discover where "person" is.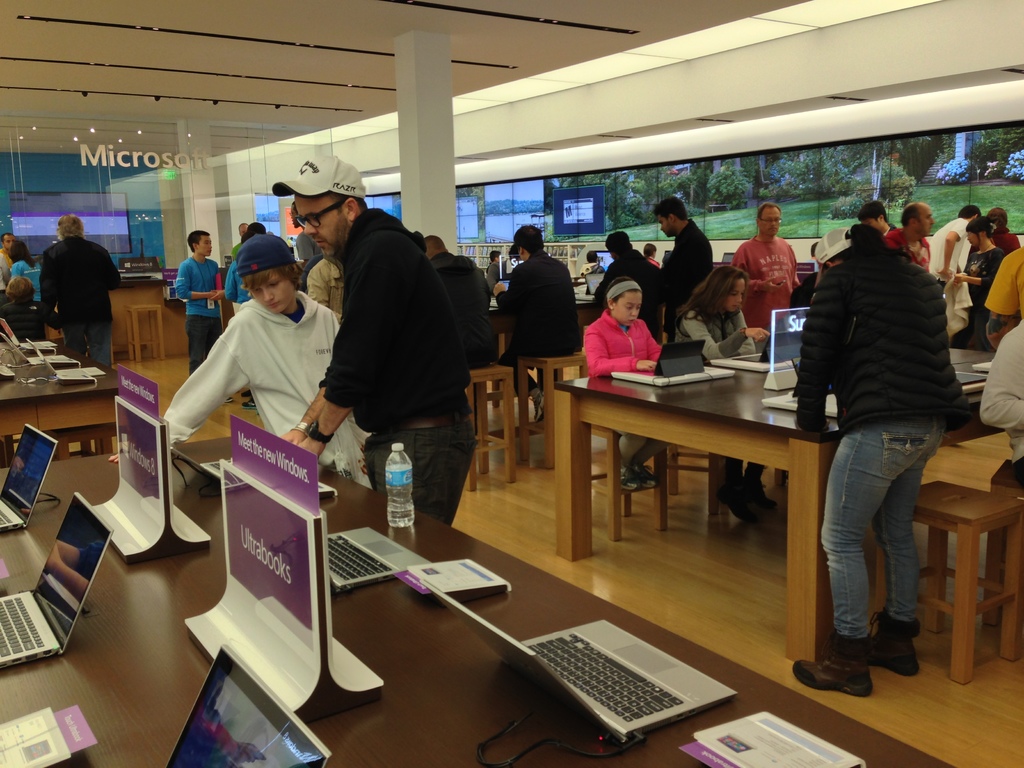
Discovered at <bbox>276, 154, 495, 526</bbox>.
